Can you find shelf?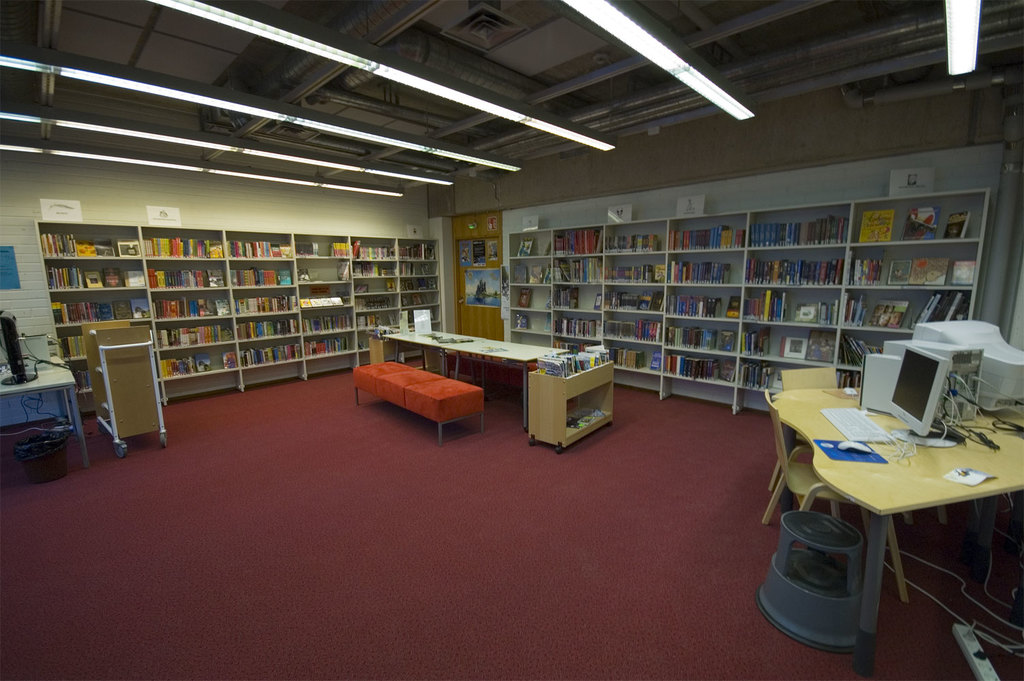
Yes, bounding box: 302:332:349:358.
